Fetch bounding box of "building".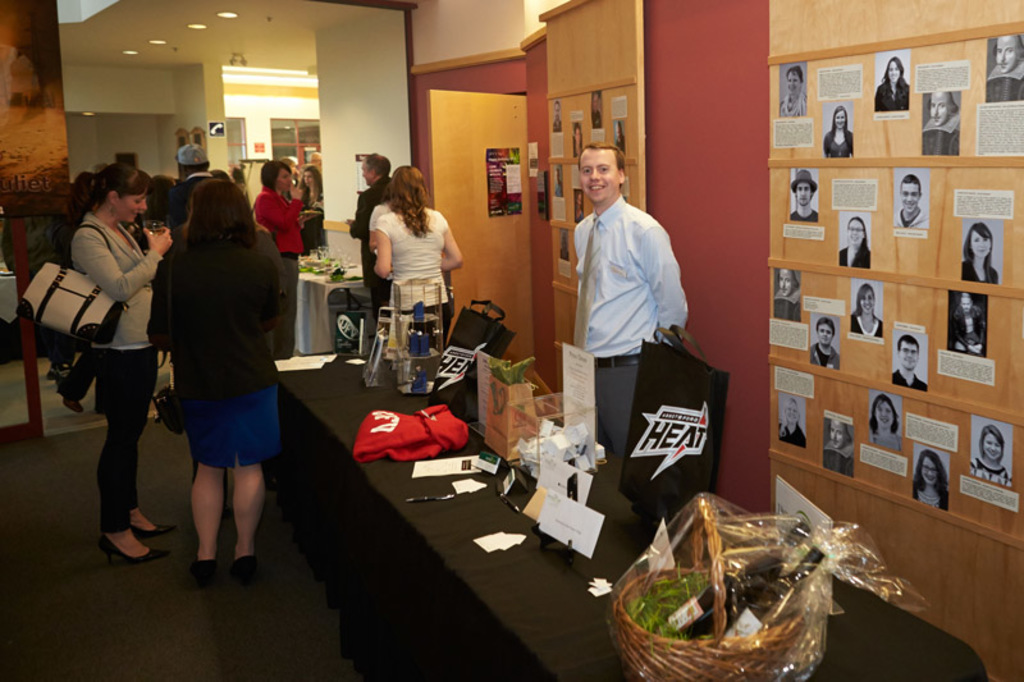
Bbox: [0, 0, 1023, 681].
